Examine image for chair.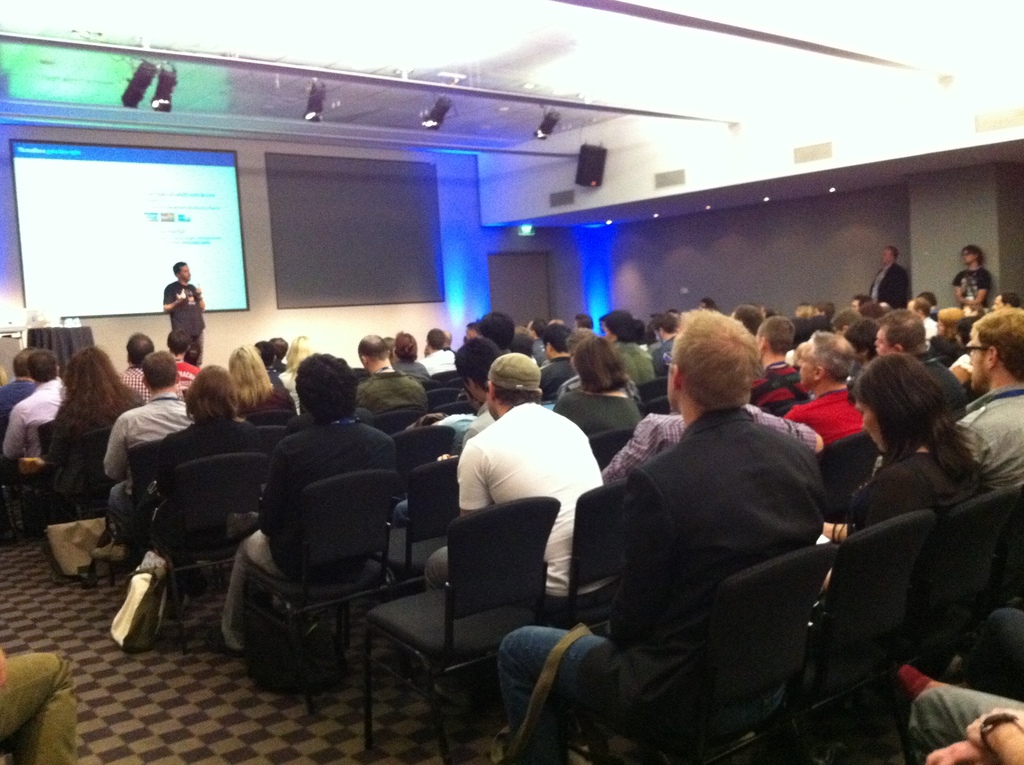
Examination result: [x1=876, y1=492, x2=1023, y2=764].
